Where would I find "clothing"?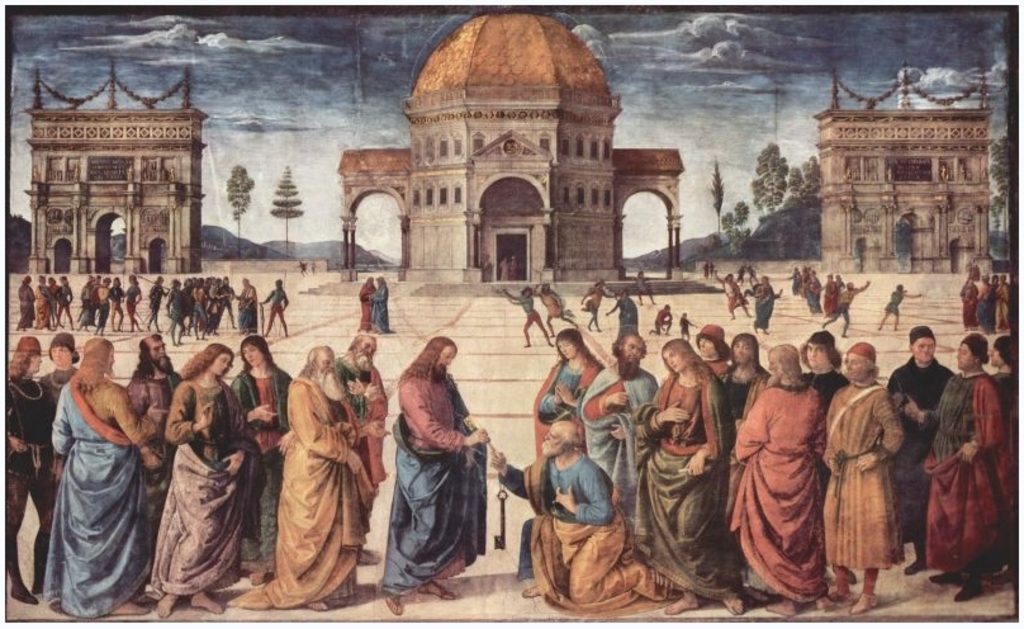
At (886,356,944,566).
